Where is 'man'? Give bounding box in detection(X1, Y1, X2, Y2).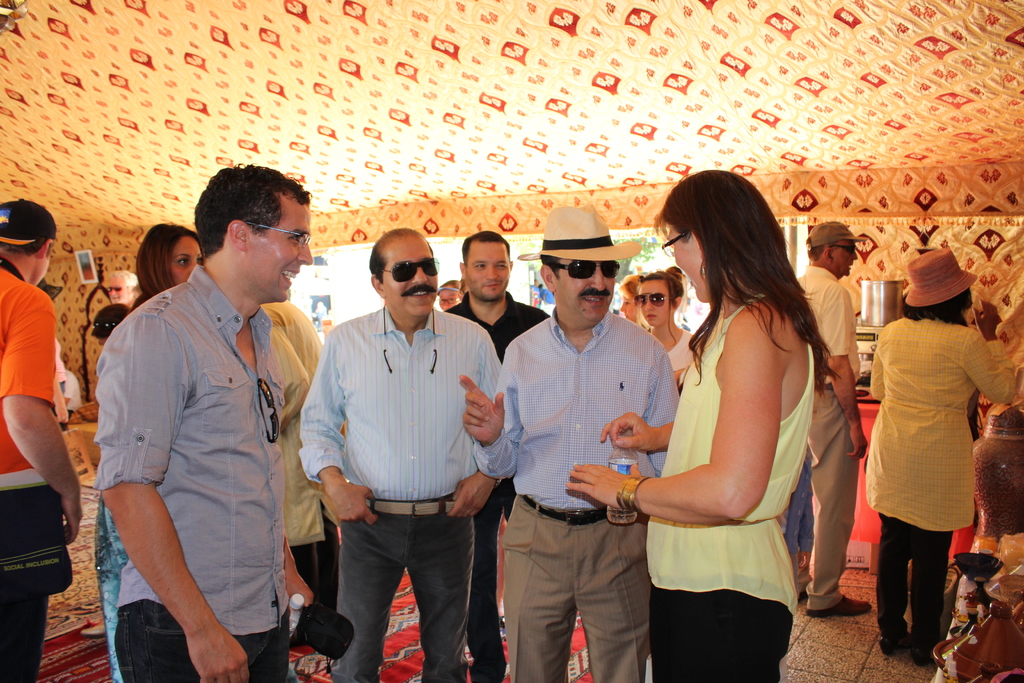
detection(298, 229, 504, 682).
